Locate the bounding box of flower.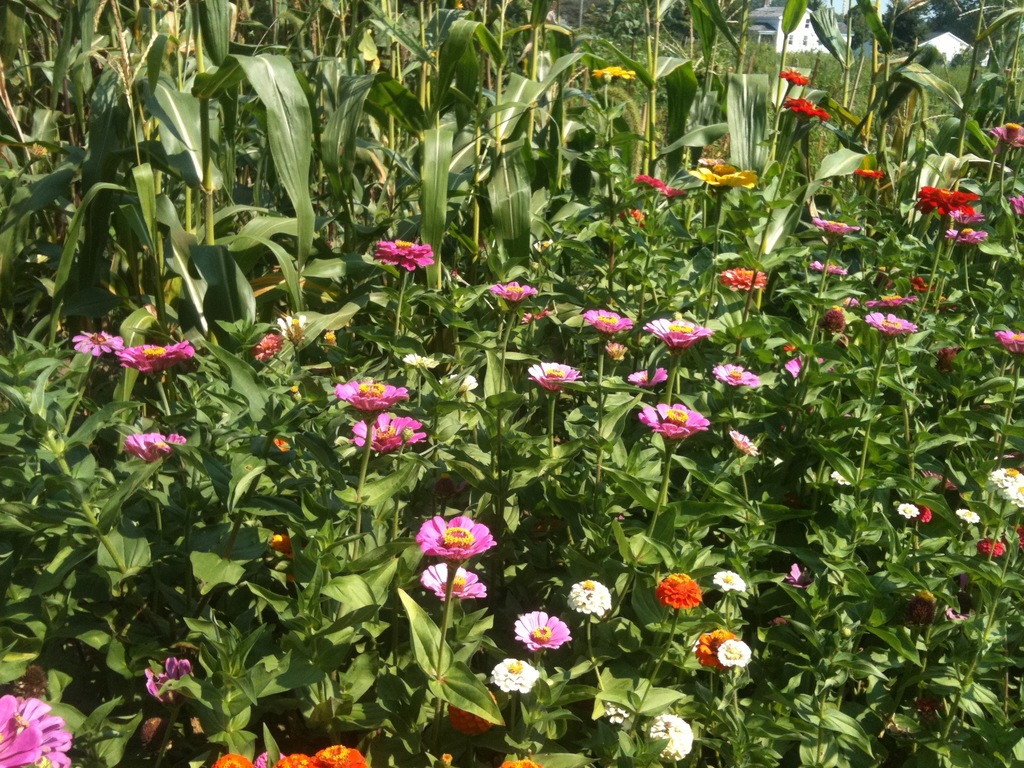
Bounding box: rect(956, 508, 981, 526).
